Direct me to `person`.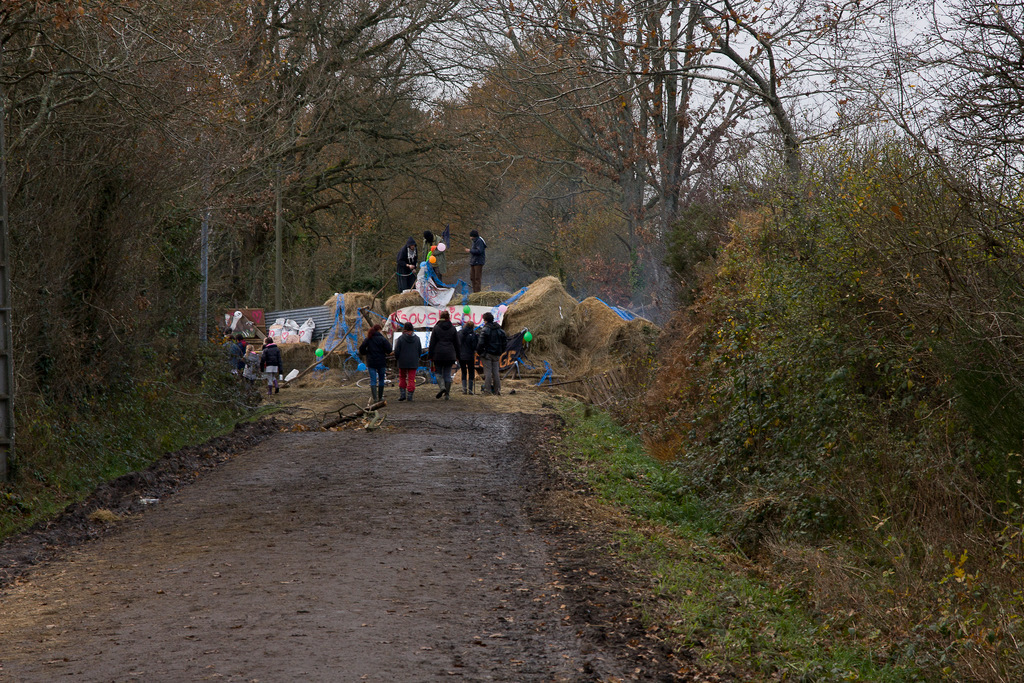
Direction: (x1=427, y1=306, x2=460, y2=401).
